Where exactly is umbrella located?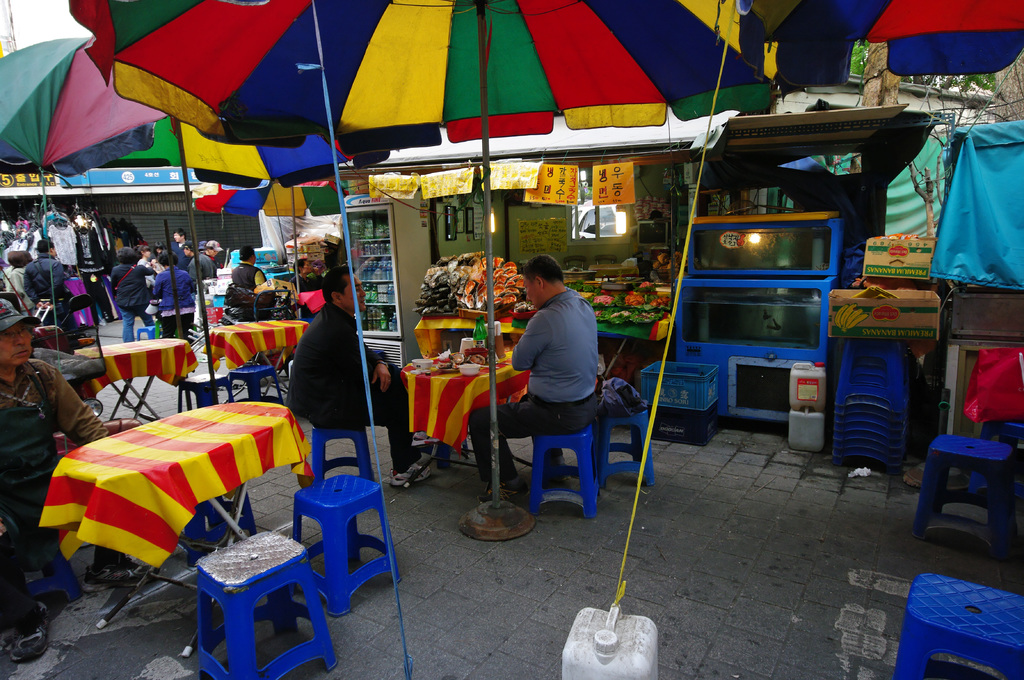
Its bounding box is Rect(194, 177, 341, 321).
